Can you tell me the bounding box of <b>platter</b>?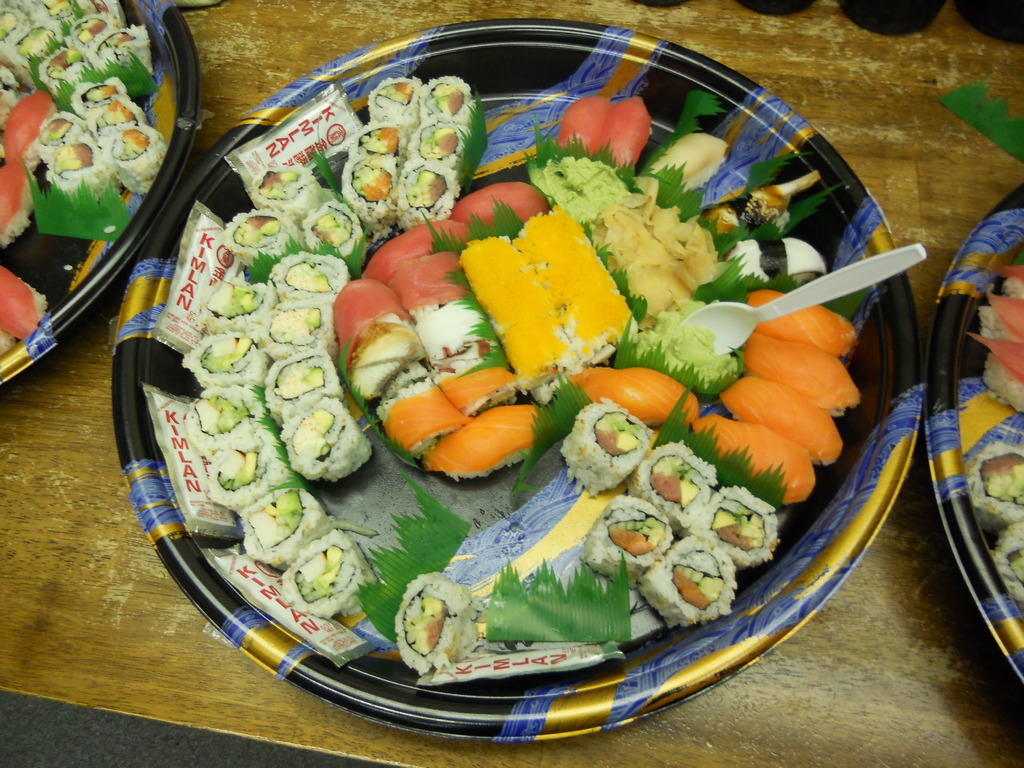
(left=924, top=184, right=1023, bottom=709).
